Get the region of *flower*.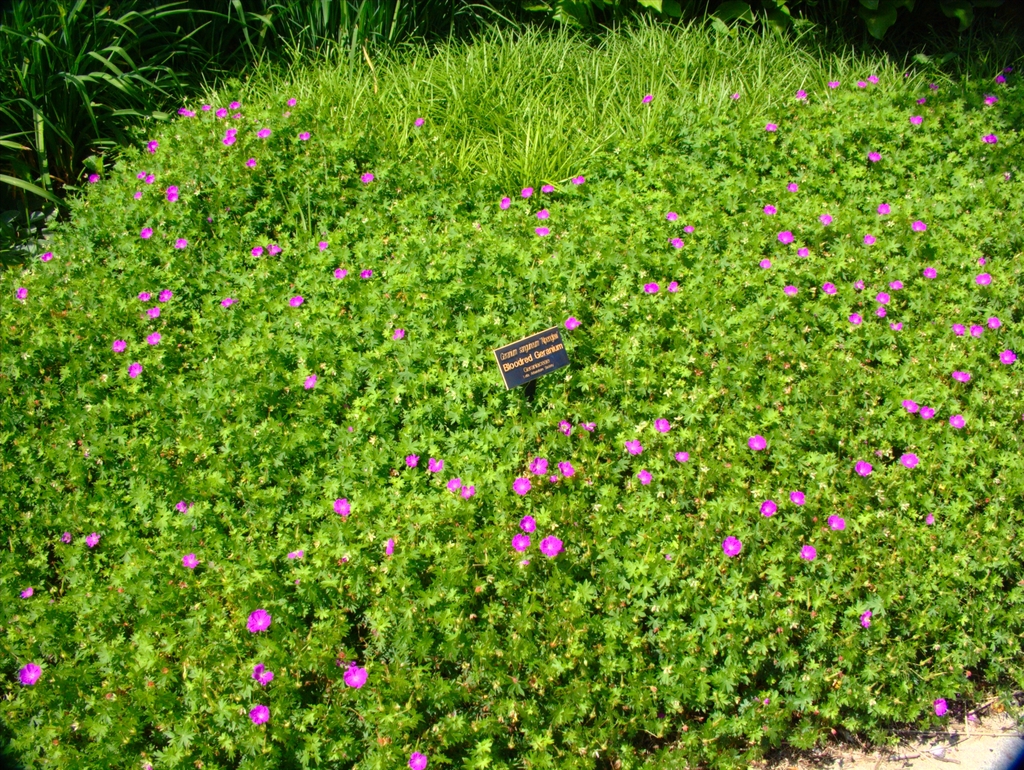
Rect(540, 533, 559, 555).
